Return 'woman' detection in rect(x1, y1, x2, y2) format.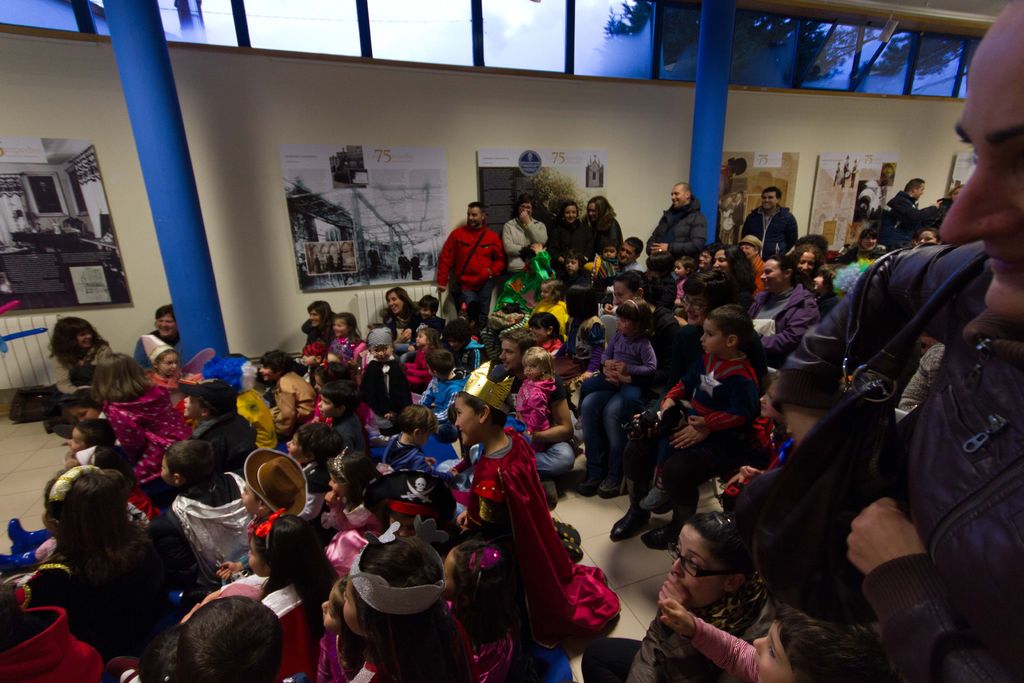
rect(583, 195, 621, 260).
